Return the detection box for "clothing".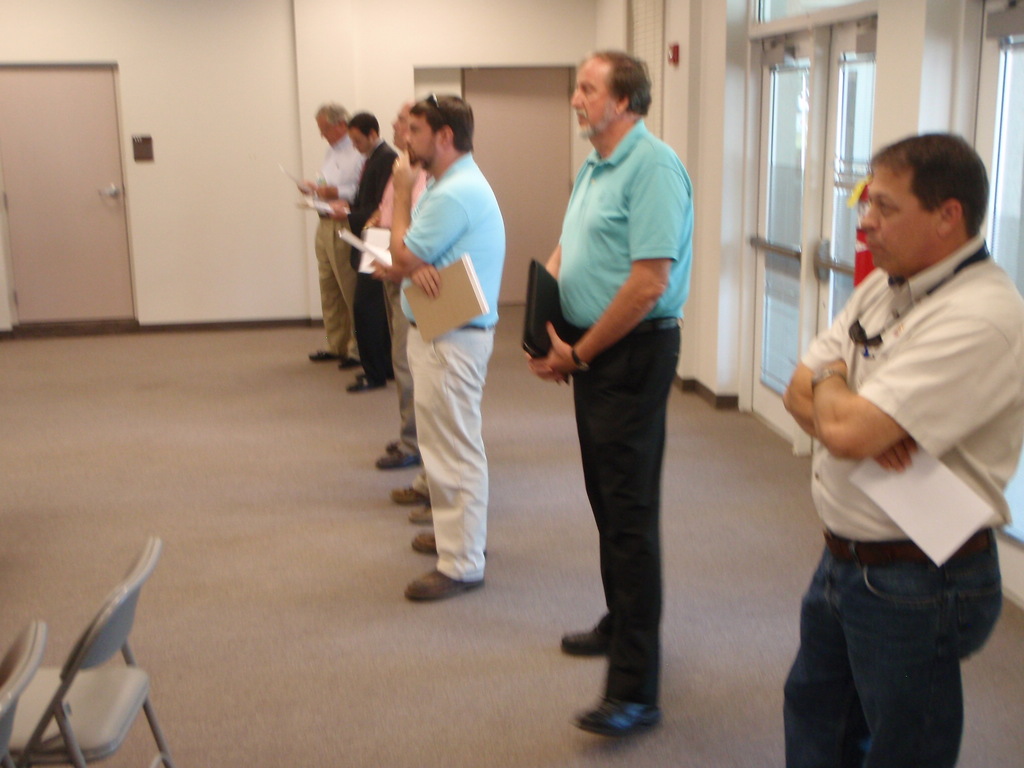
<bbox>378, 83, 519, 600</bbox>.
